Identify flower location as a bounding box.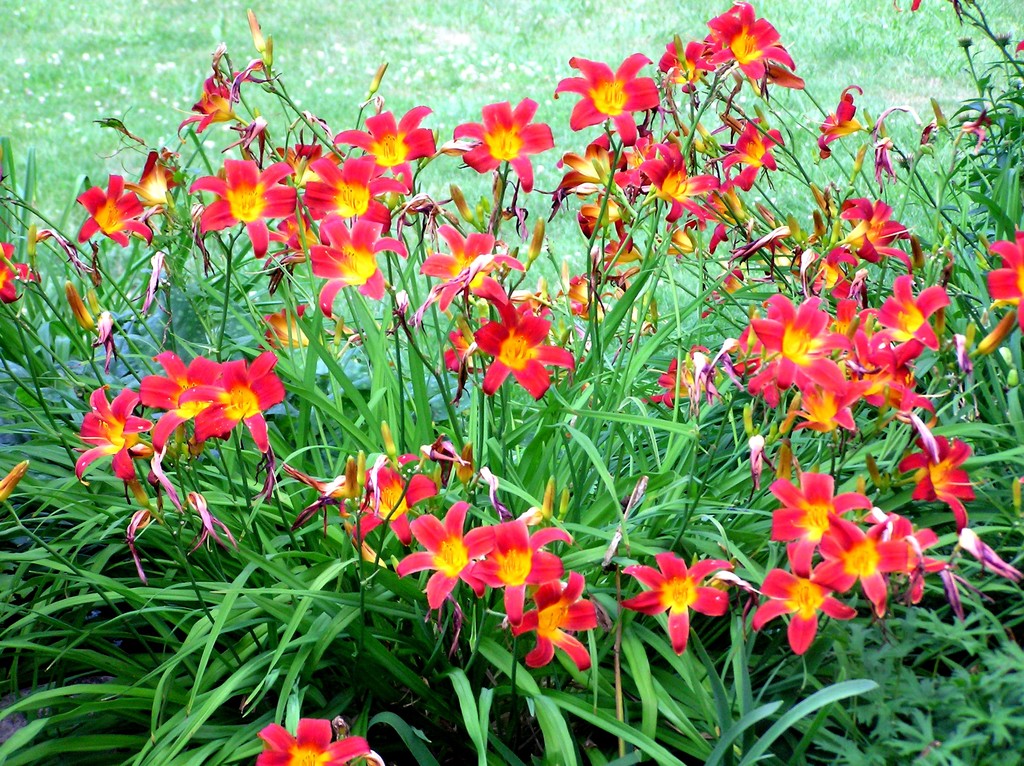
467 298 570 404.
